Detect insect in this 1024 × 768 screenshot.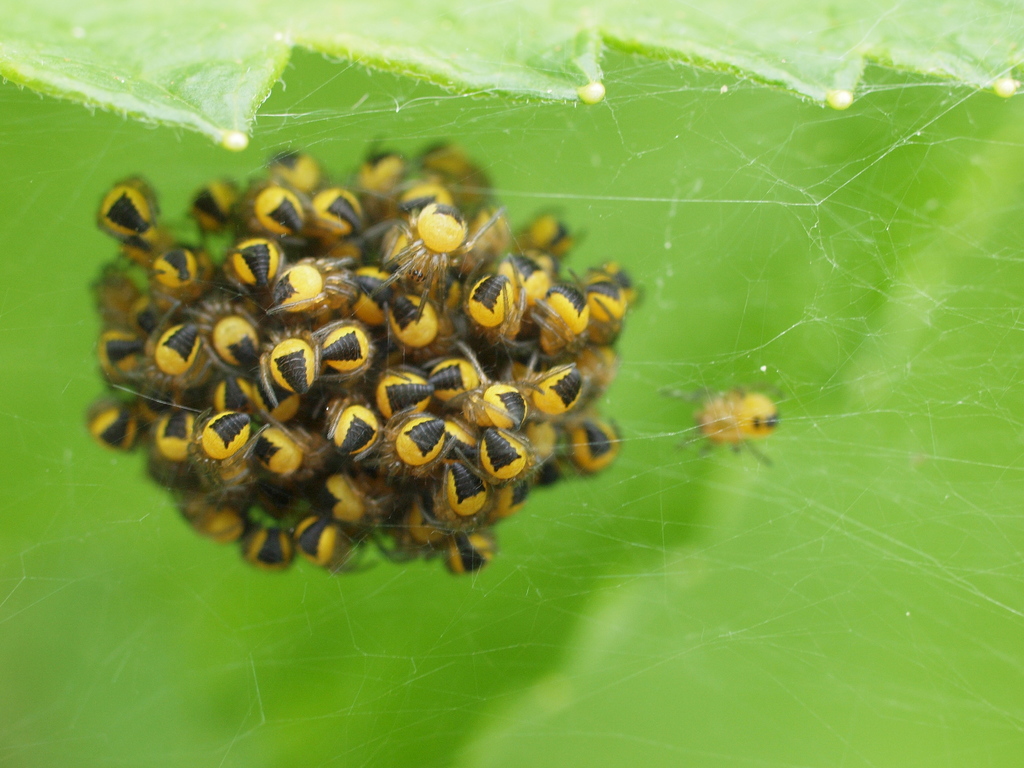
Detection: 243 524 302 577.
